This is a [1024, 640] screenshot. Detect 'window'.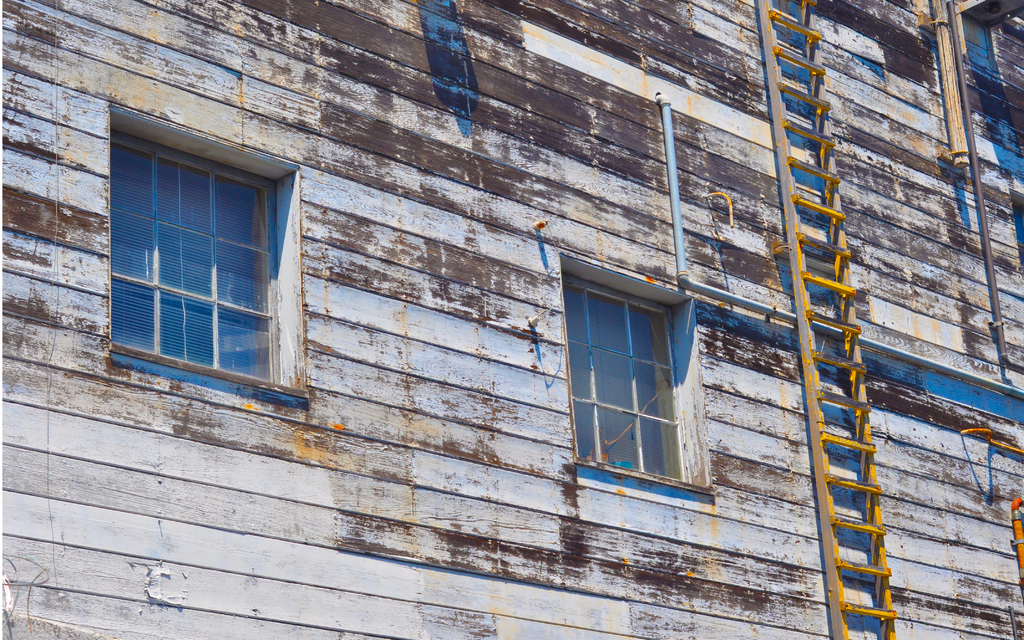
box(109, 96, 309, 402).
